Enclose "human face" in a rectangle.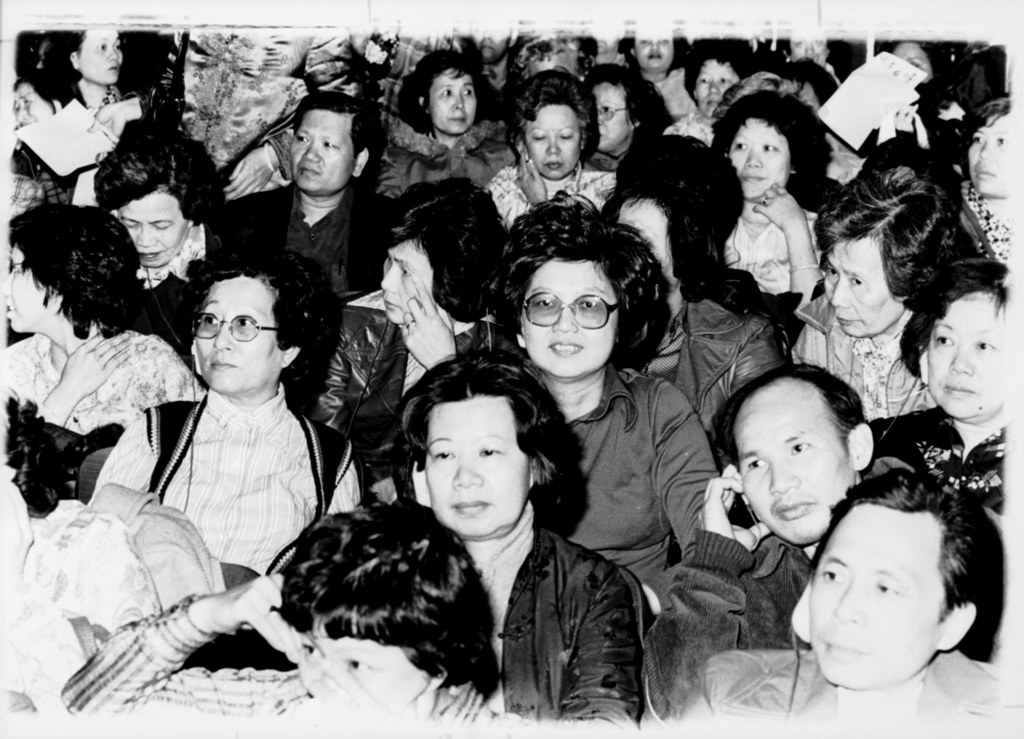
692, 60, 742, 117.
